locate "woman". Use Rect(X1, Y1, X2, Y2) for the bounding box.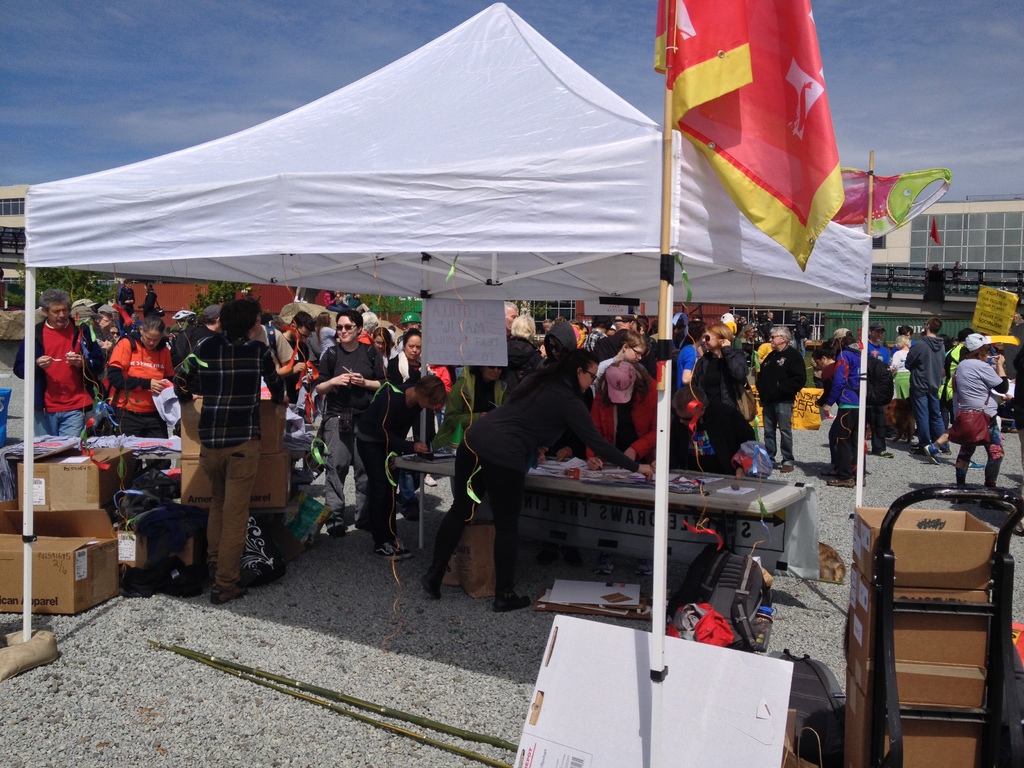
Rect(813, 337, 860, 489).
